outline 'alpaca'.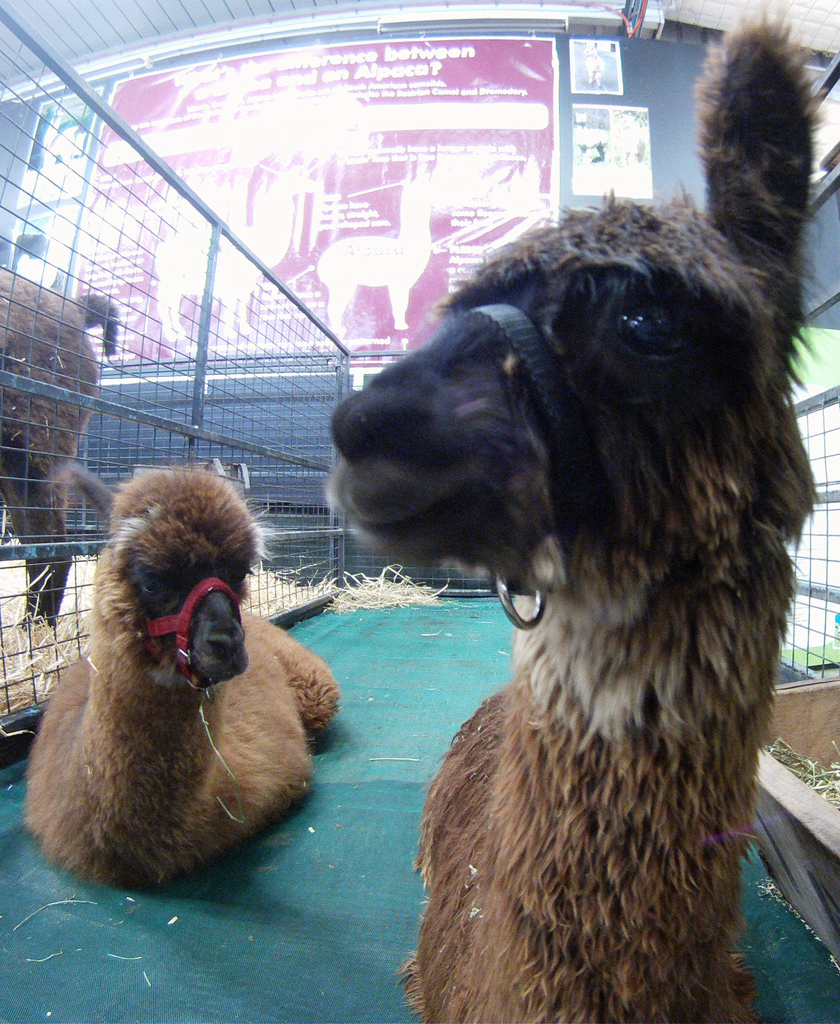
Outline: select_region(0, 270, 122, 630).
